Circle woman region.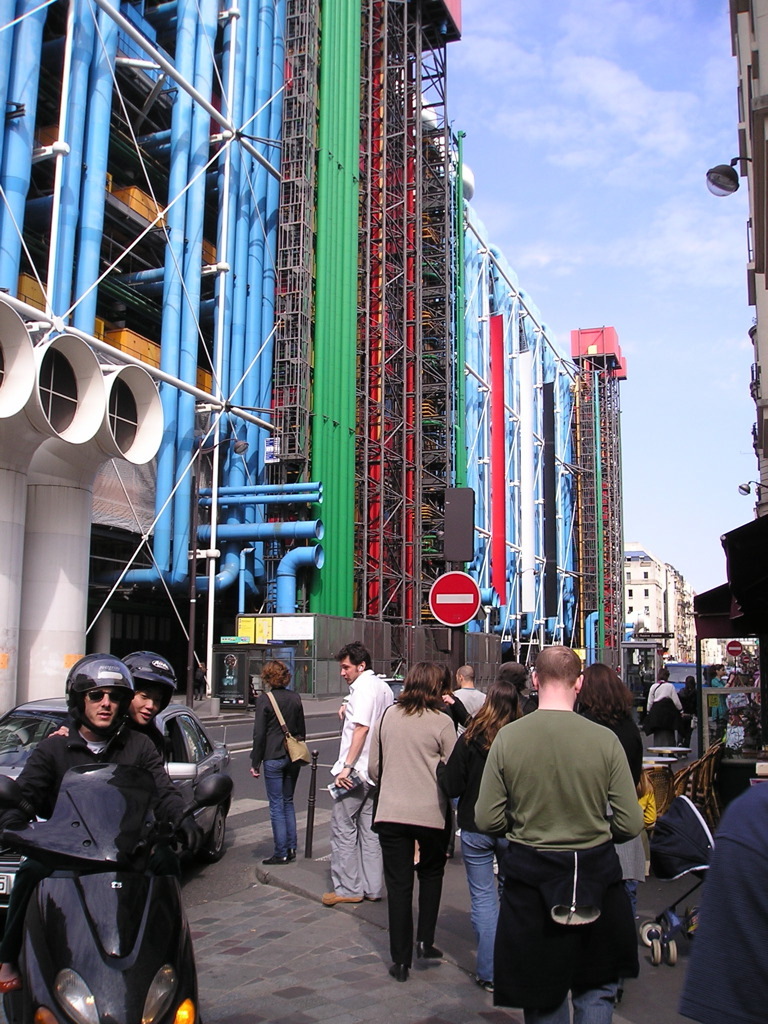
Region: <region>230, 650, 310, 876</region>.
